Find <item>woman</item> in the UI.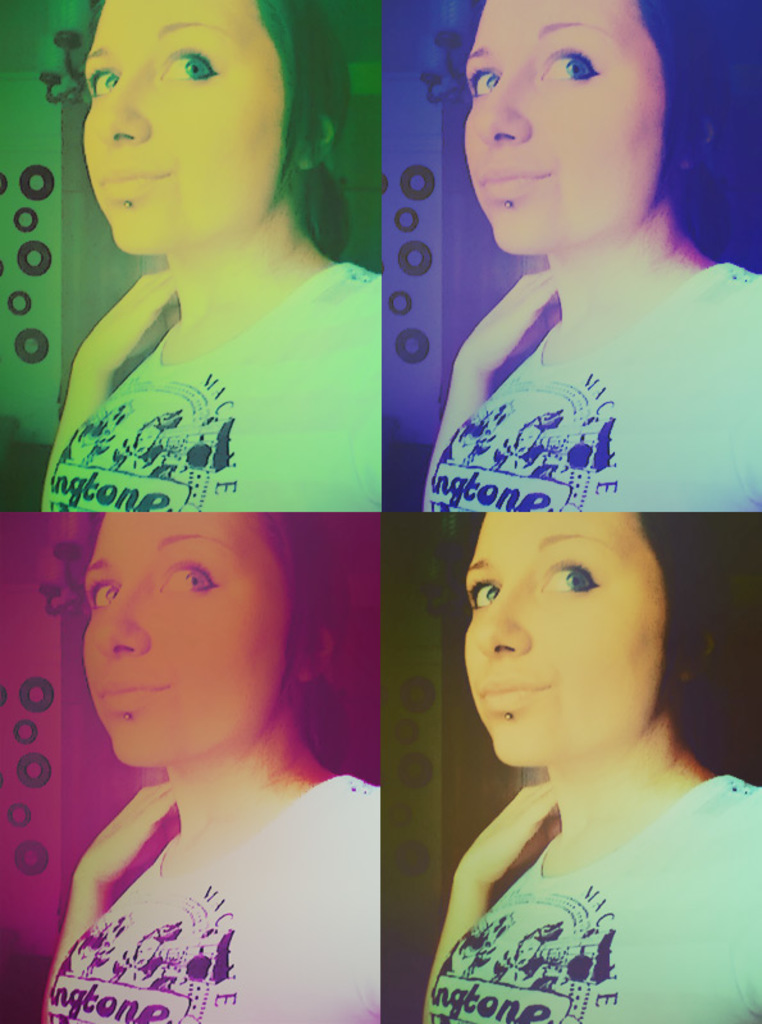
UI element at locate(411, 0, 761, 520).
